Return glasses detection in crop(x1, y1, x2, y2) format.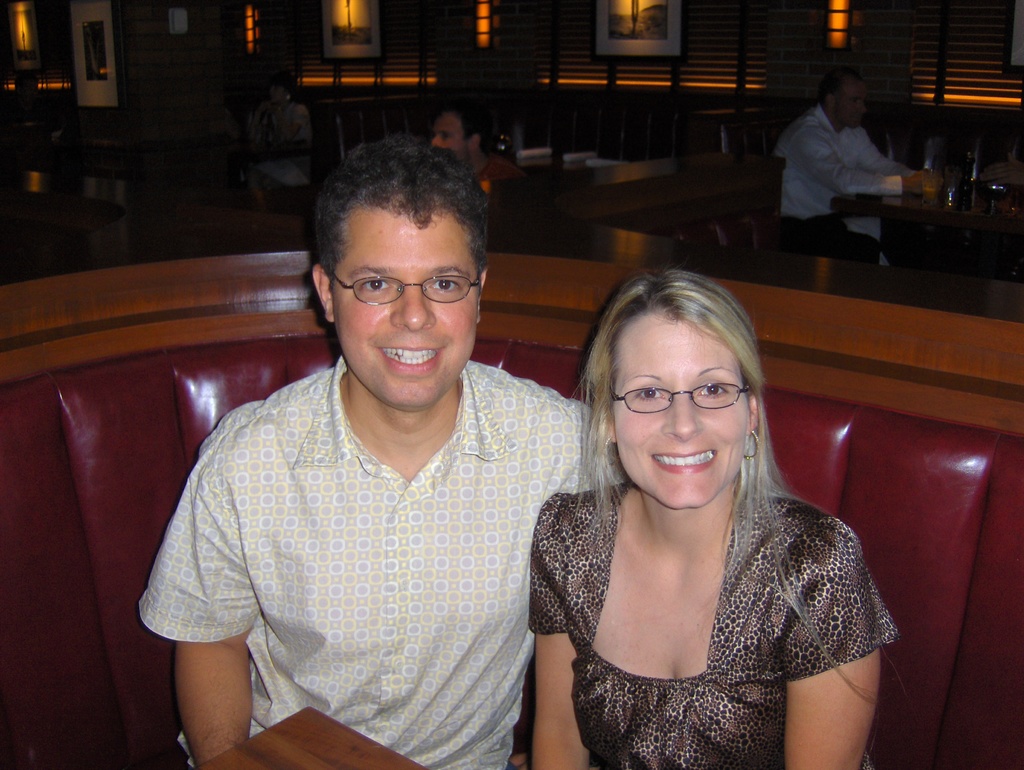
crop(611, 383, 766, 431).
